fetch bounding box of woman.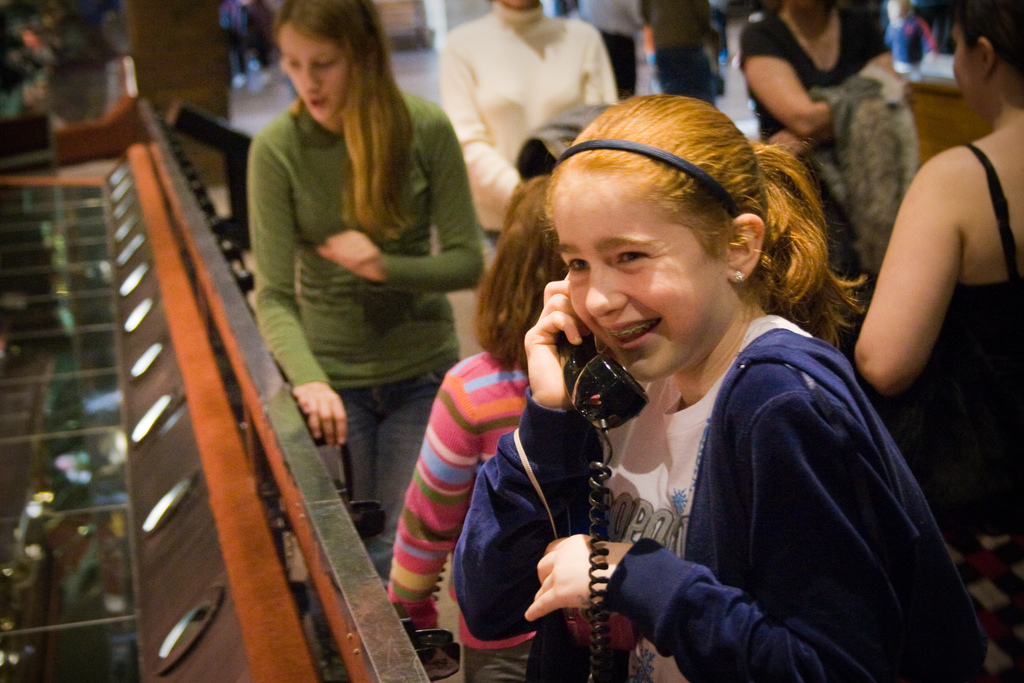
Bbox: (left=226, top=13, right=485, bottom=525).
